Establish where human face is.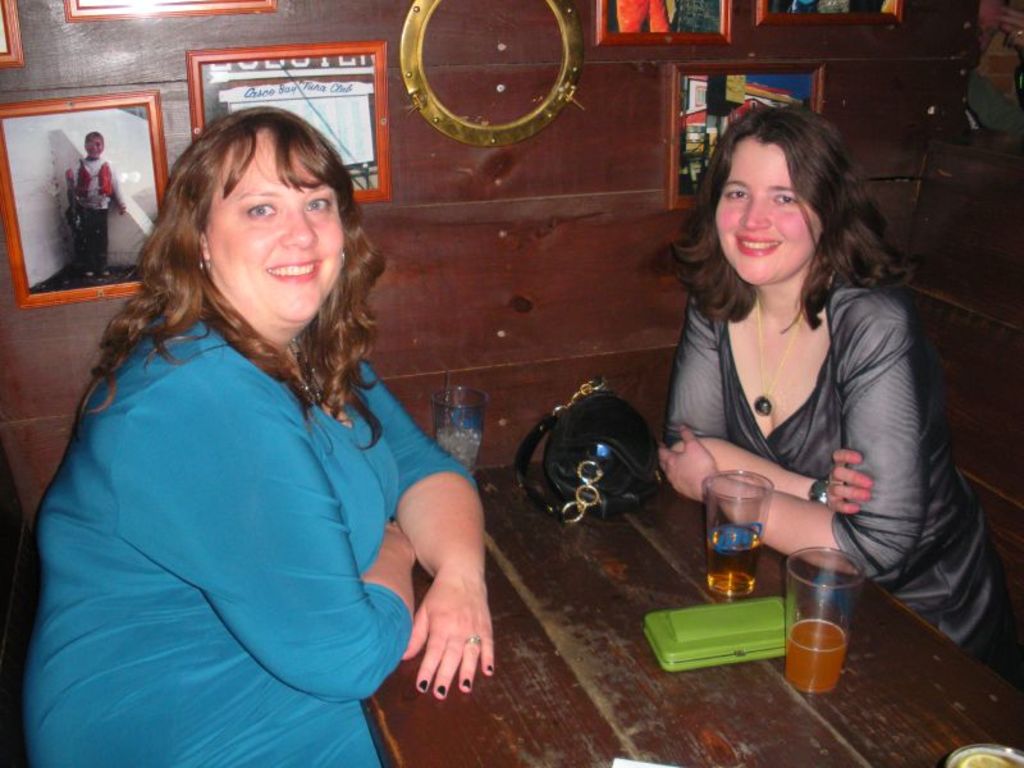
Established at box(204, 148, 342, 314).
